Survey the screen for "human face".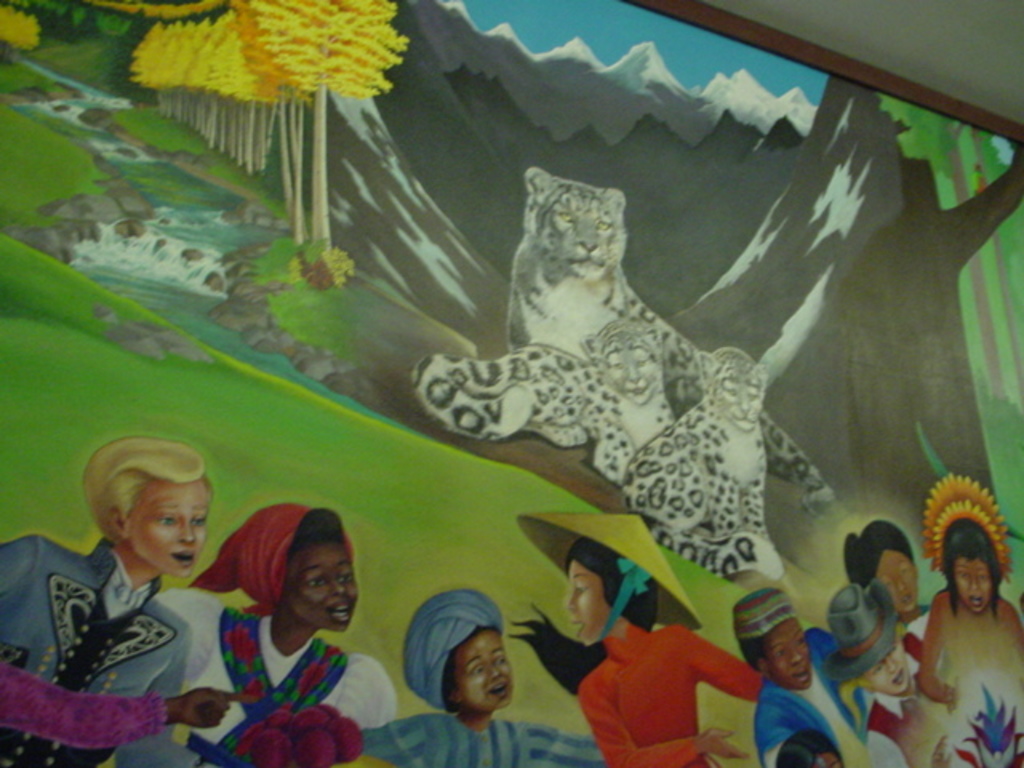
Survey found: bbox=(562, 565, 611, 638).
